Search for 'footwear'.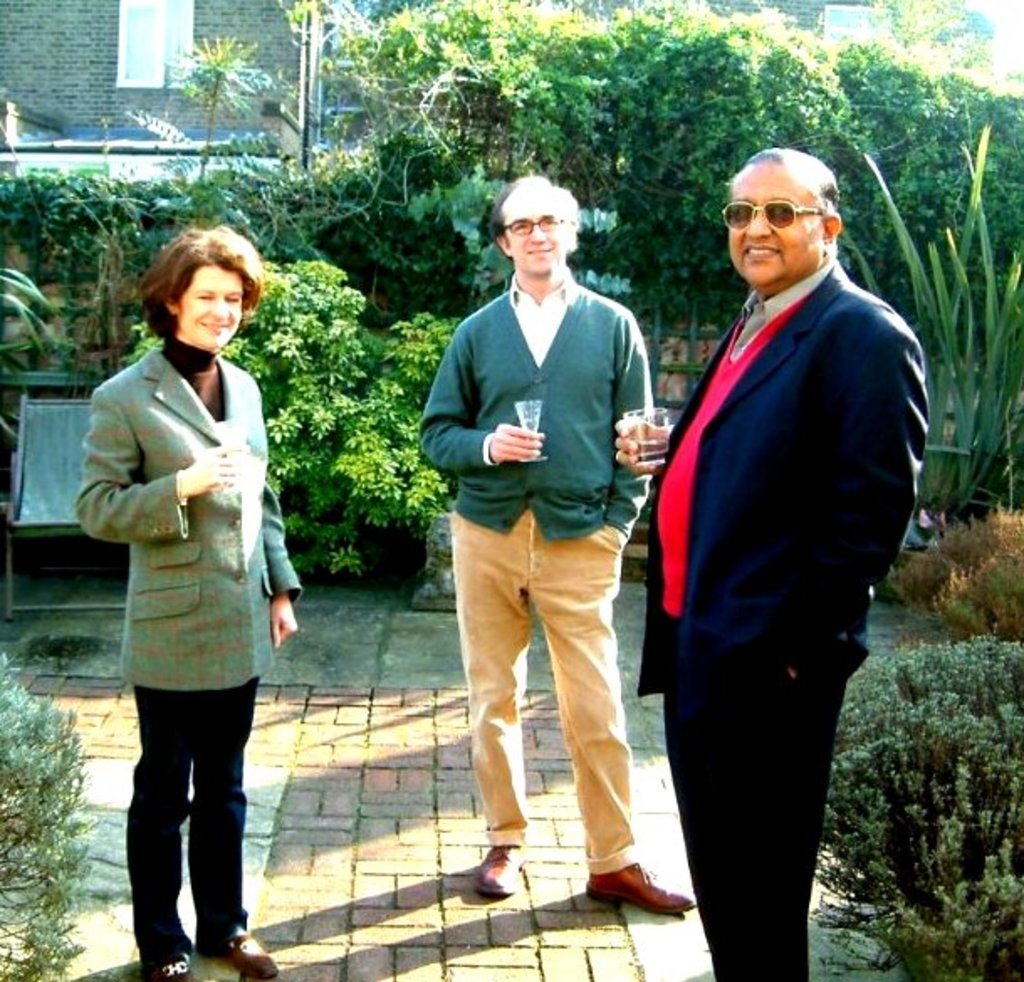
Found at 134 950 195 980.
